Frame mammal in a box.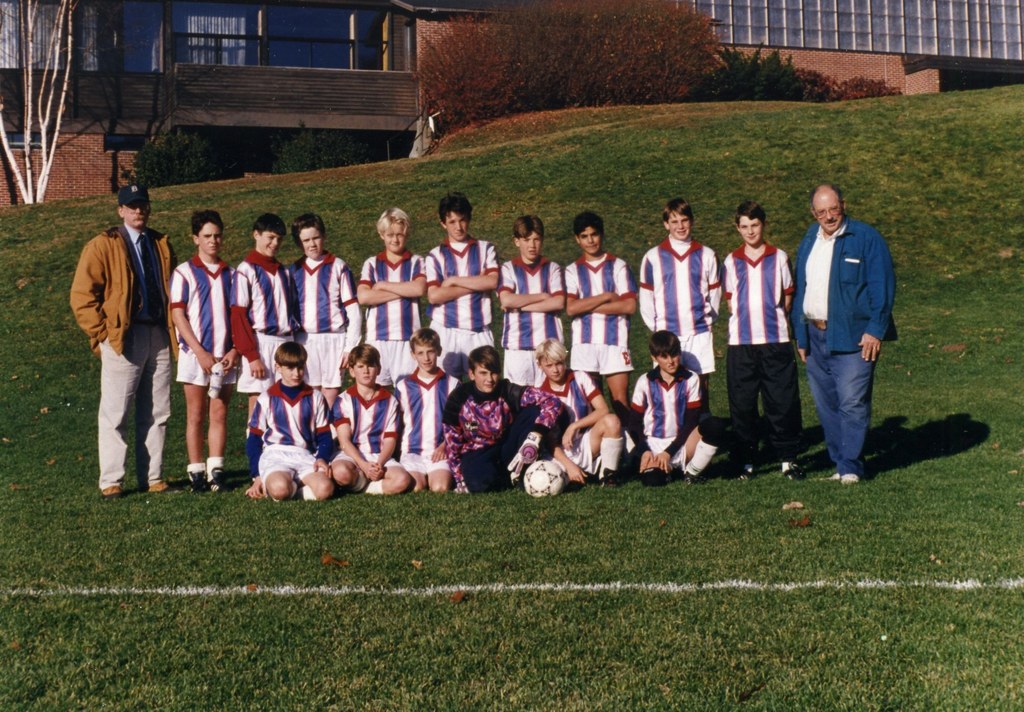
bbox=[243, 341, 326, 503].
